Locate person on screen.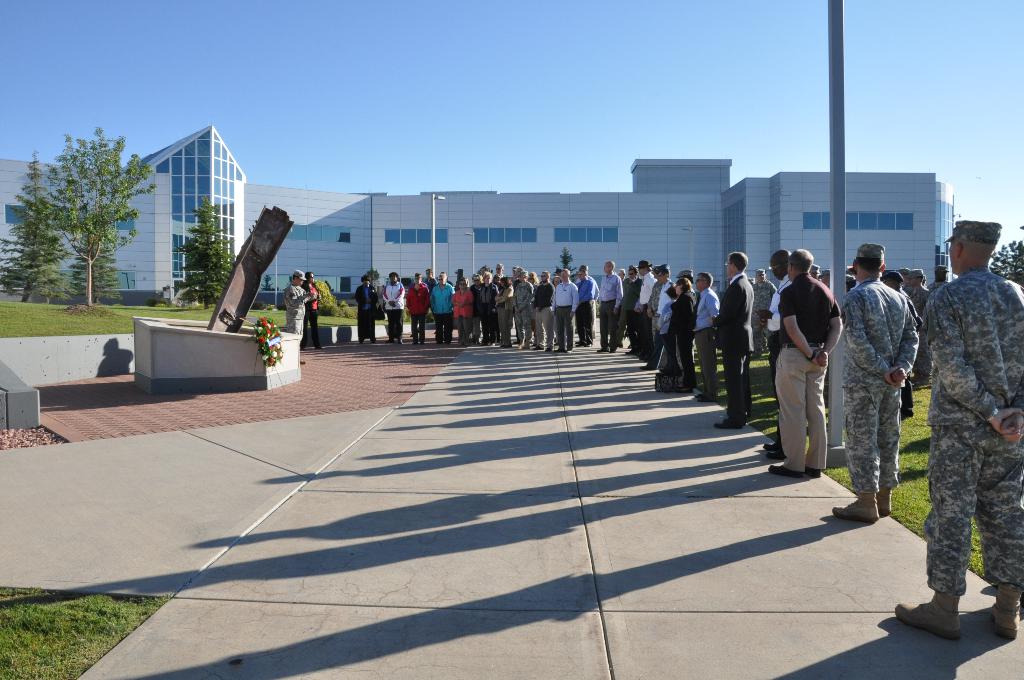
On screen at 515/270/533/348.
